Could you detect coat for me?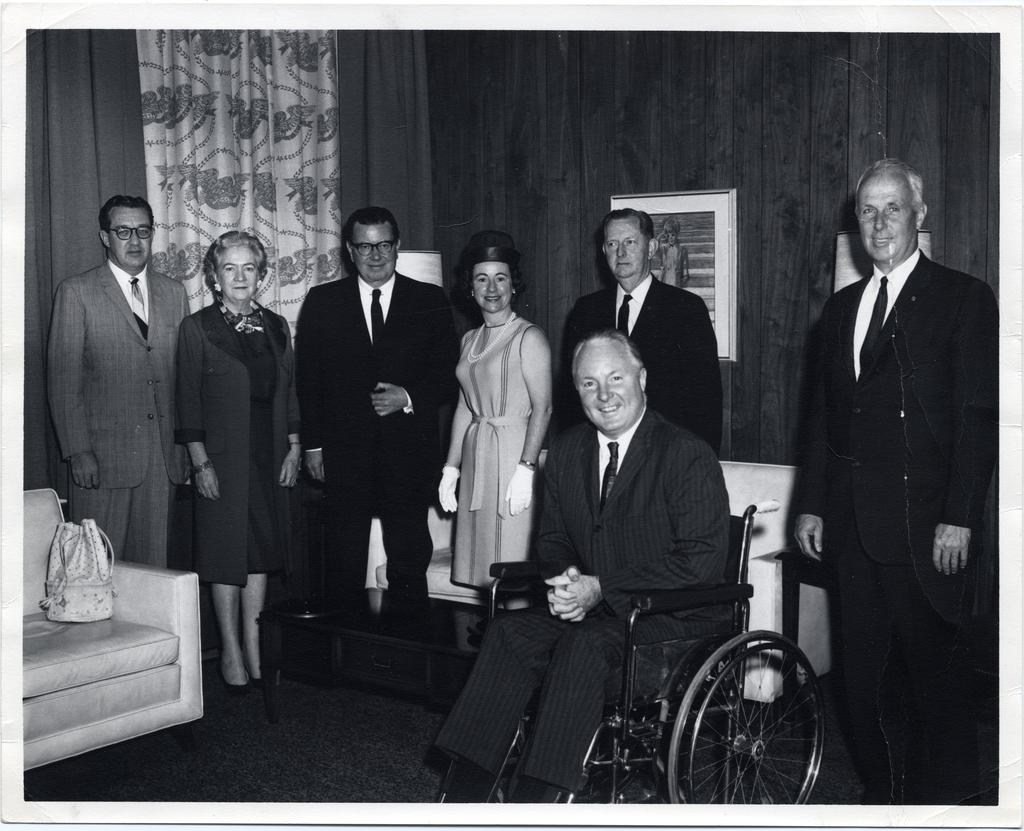
Detection result: <box>784,258,1012,540</box>.
